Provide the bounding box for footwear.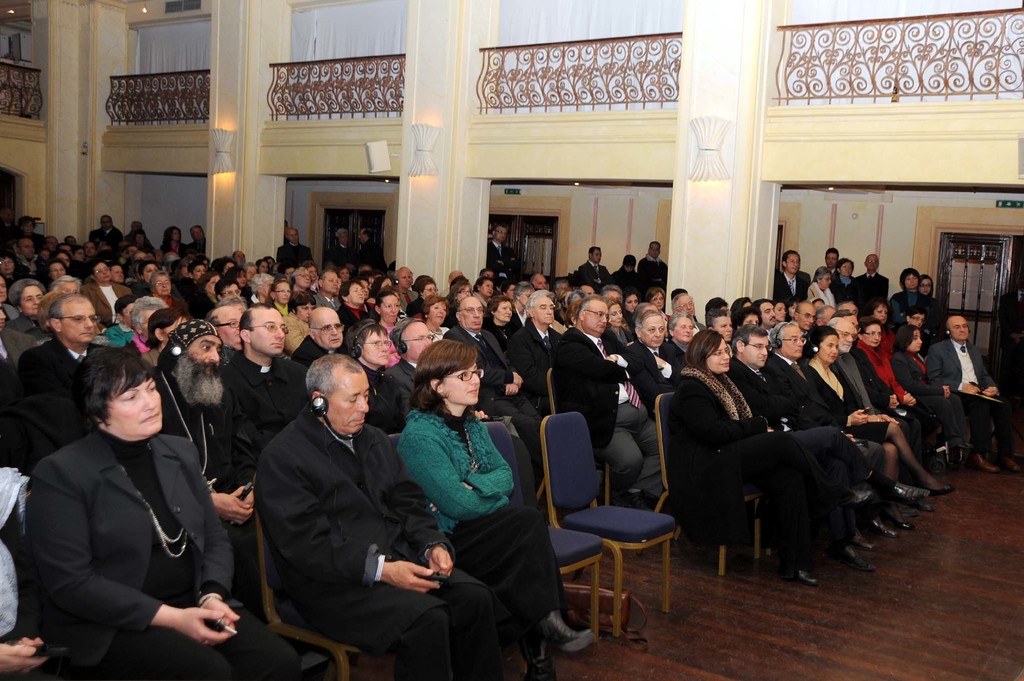
bbox(875, 482, 902, 509).
